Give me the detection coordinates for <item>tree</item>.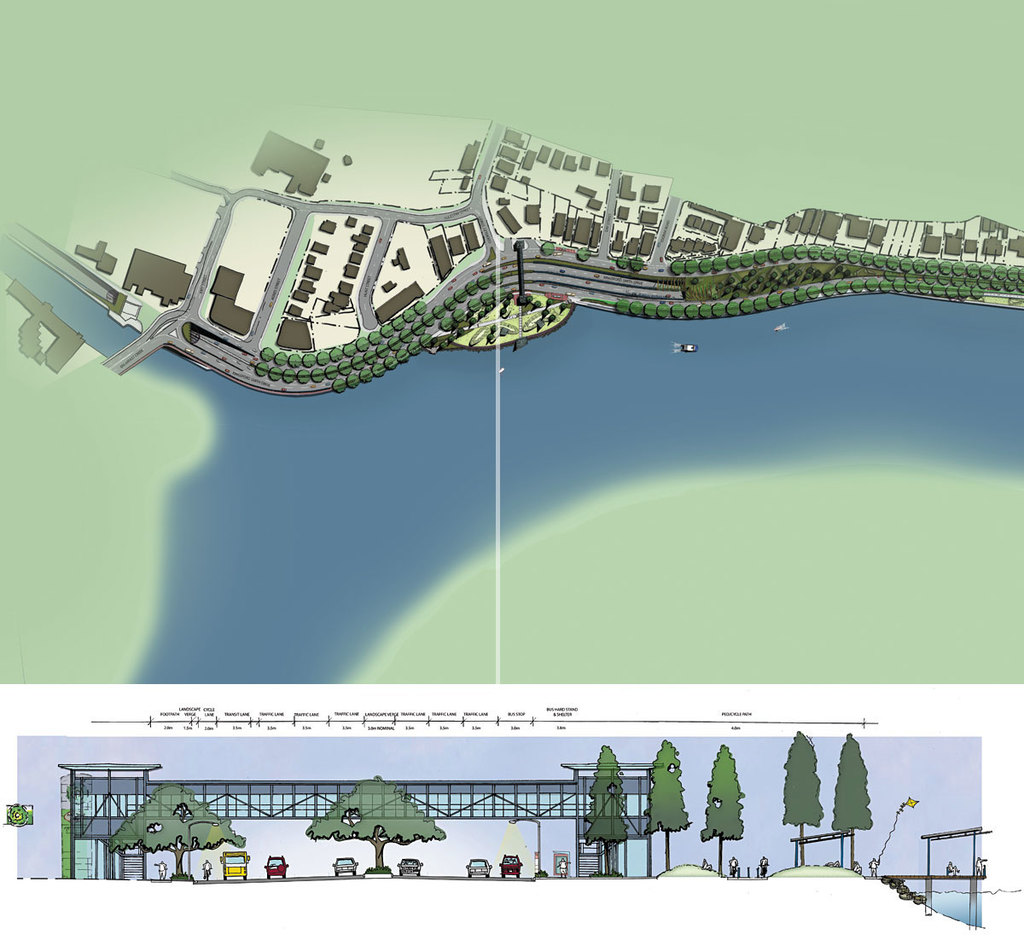
locate(838, 727, 876, 866).
